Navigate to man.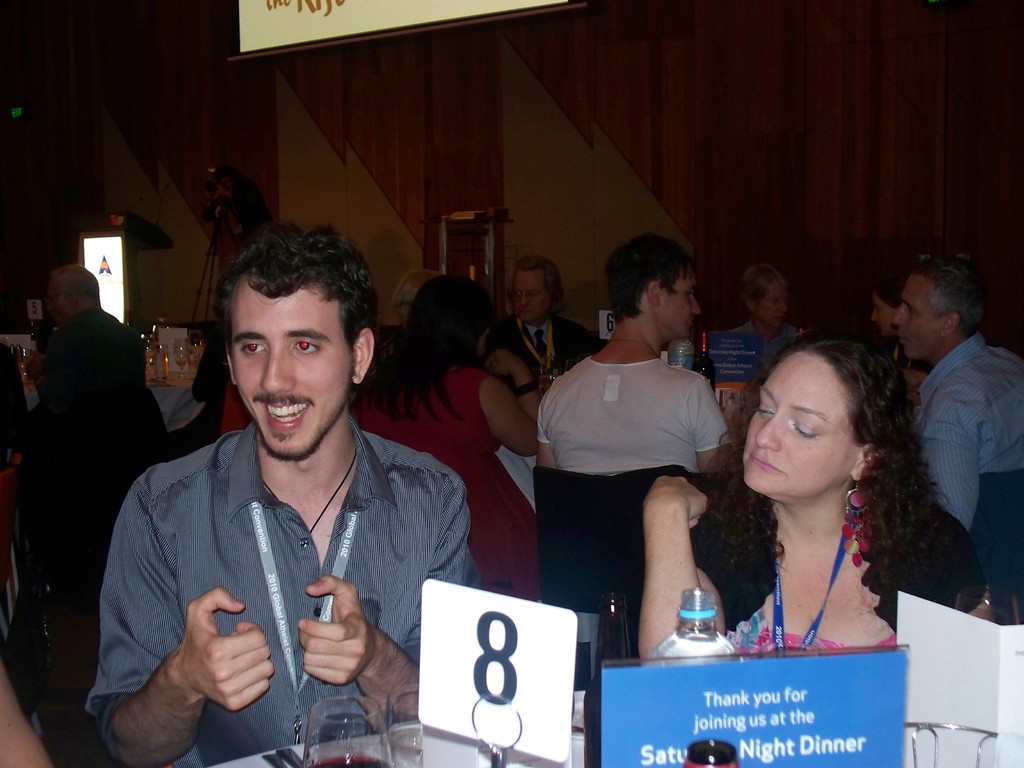
Navigation target: {"x1": 101, "y1": 230, "x2": 486, "y2": 759}.
